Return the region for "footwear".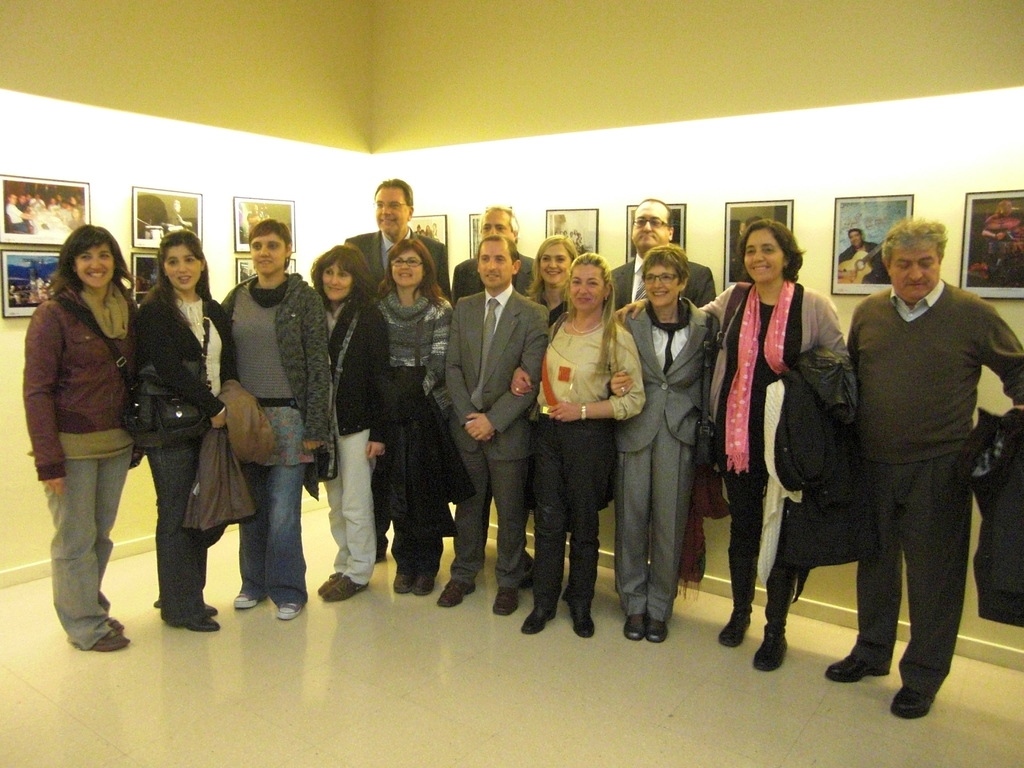
bbox=[889, 685, 936, 720].
